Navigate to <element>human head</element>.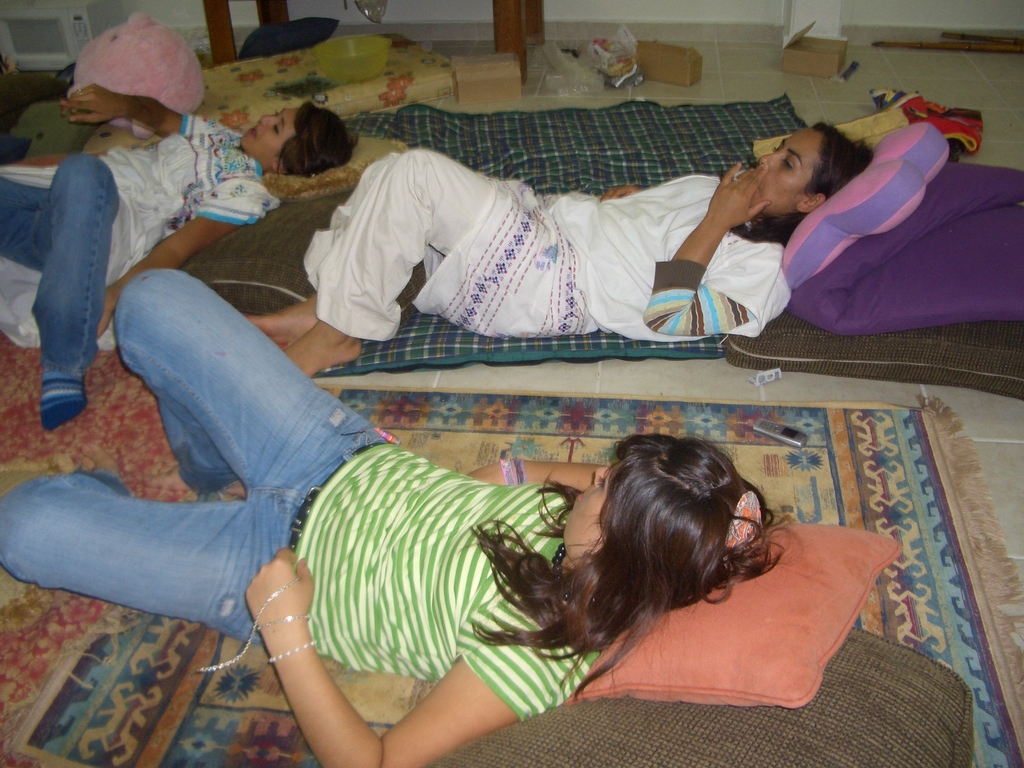
Navigation target: x1=758 y1=129 x2=822 y2=204.
